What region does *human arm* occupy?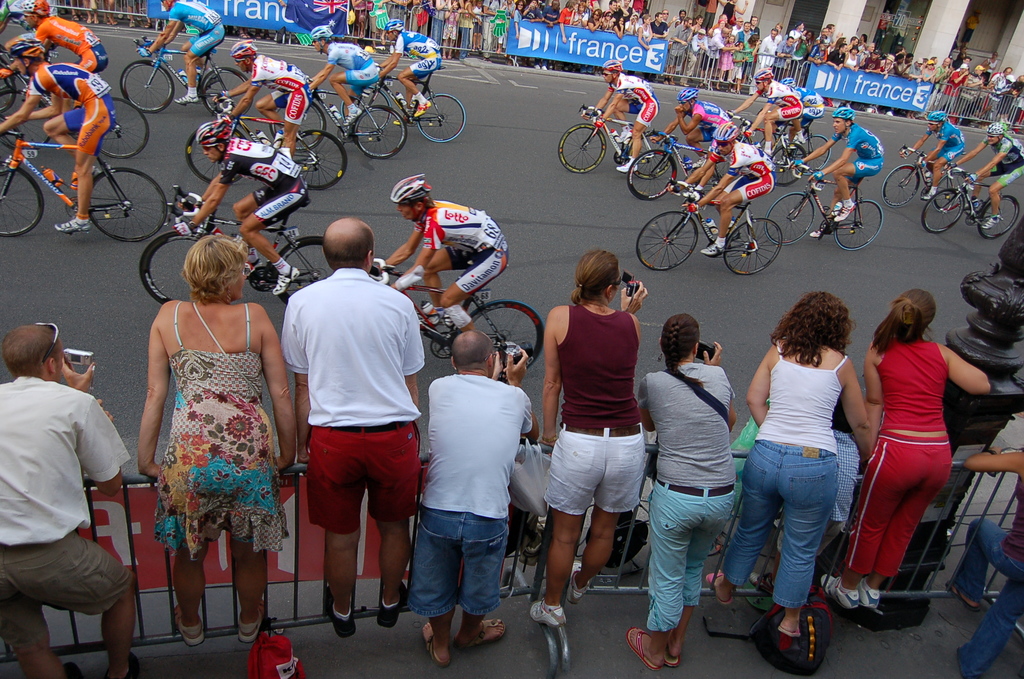
(482,0,495,14).
